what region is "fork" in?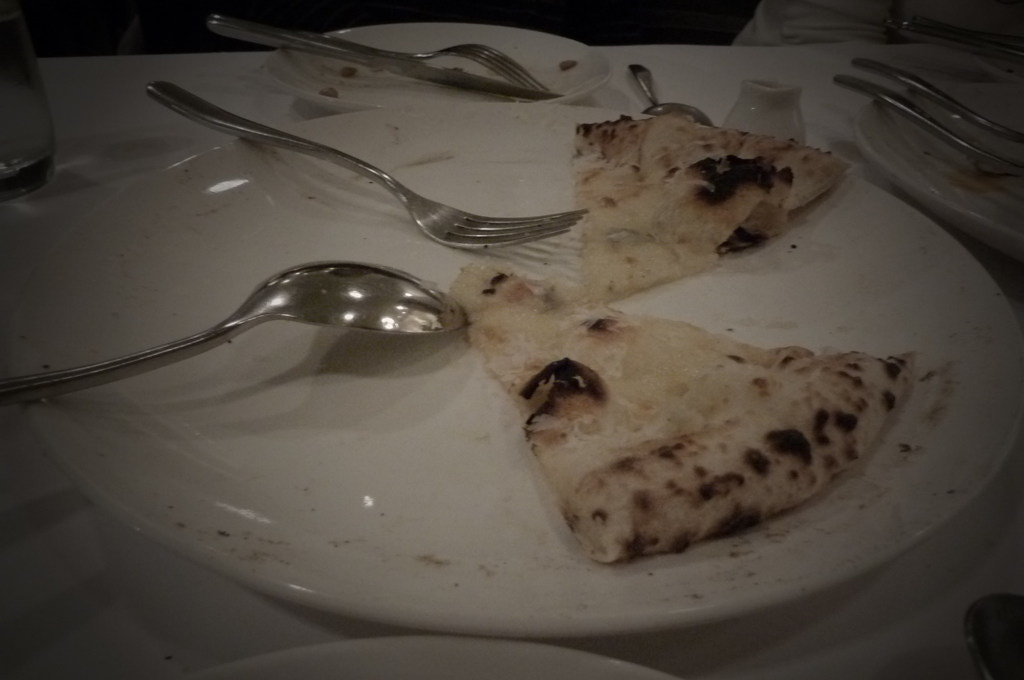
x1=404 y1=42 x2=546 y2=88.
